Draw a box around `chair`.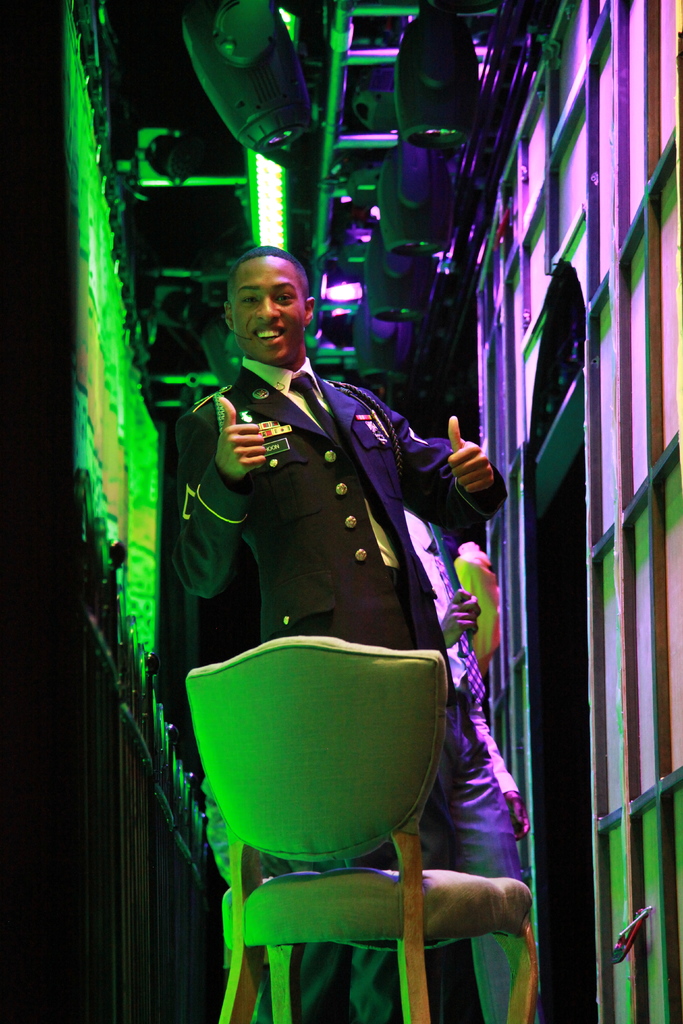
pyautogui.locateOnScreen(167, 658, 484, 1013).
